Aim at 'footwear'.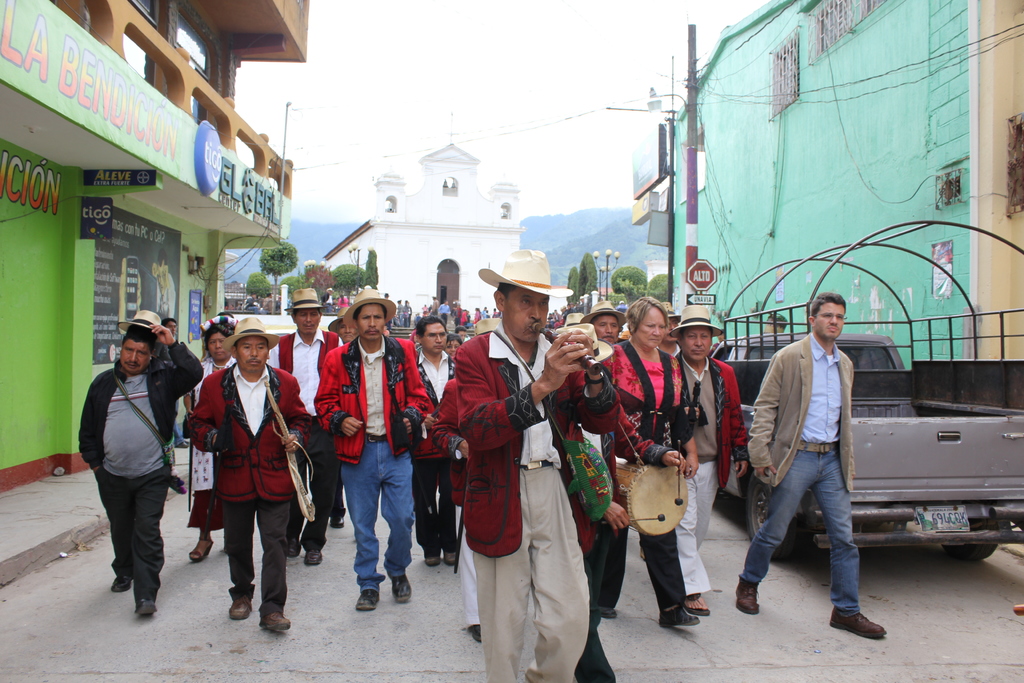
Aimed at [305,548,326,562].
